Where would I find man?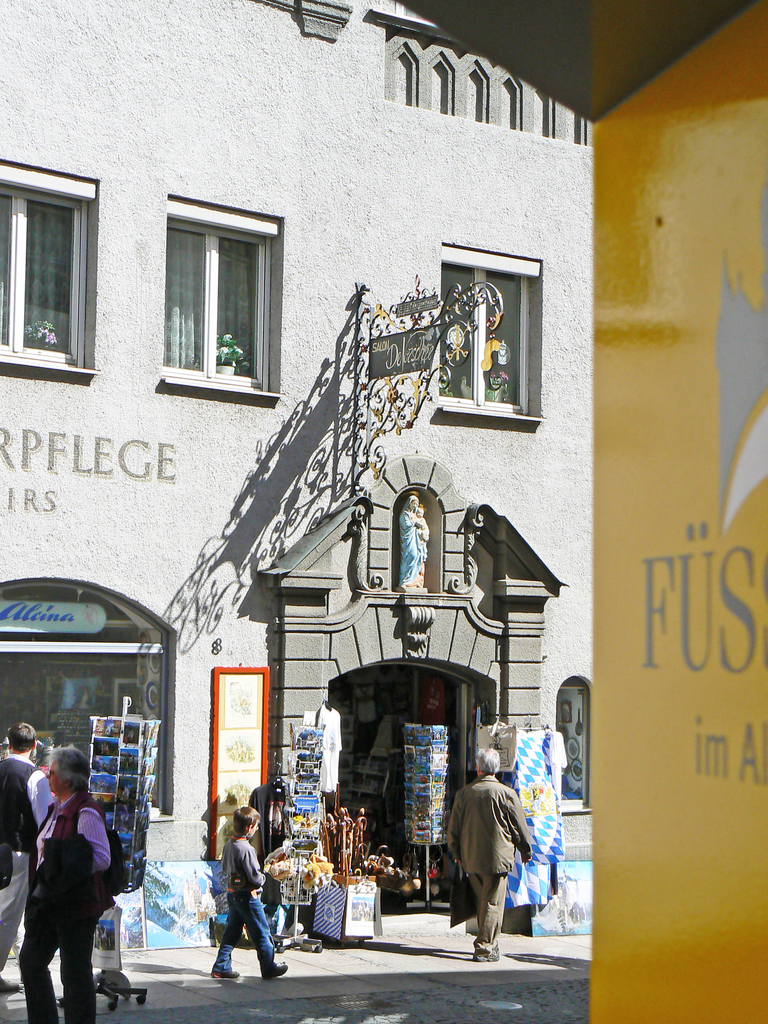
At [0,719,58,994].
